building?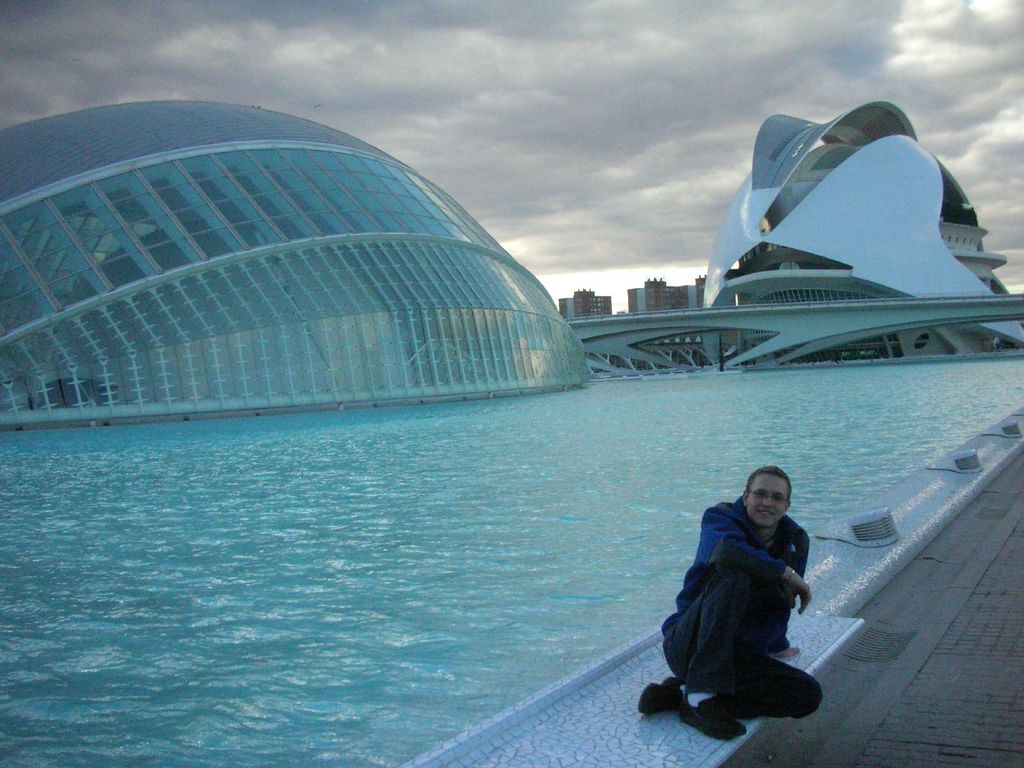
626 277 705 312
